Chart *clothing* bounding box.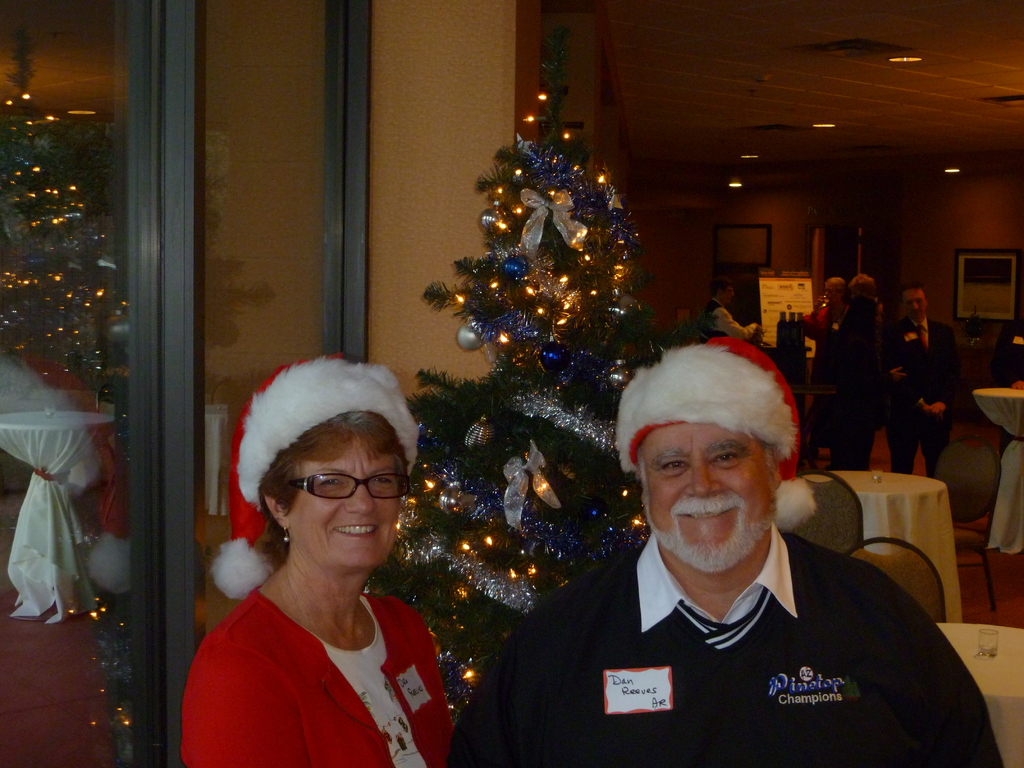
Charted: (left=194, top=559, right=442, bottom=749).
